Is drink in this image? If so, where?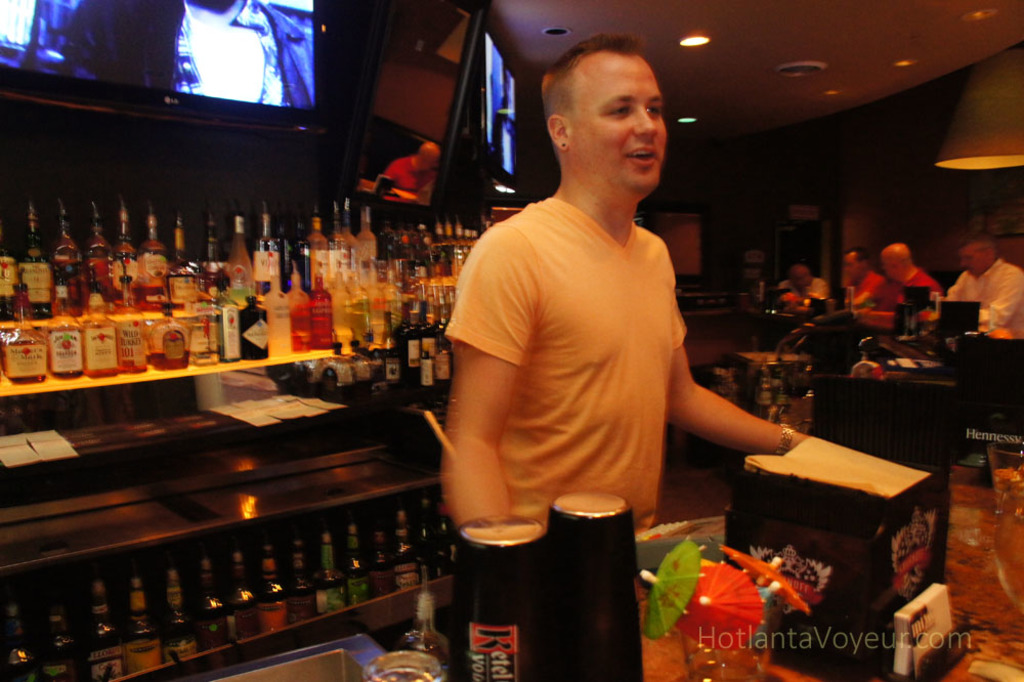
Yes, at x1=264, y1=300, x2=295, y2=357.
